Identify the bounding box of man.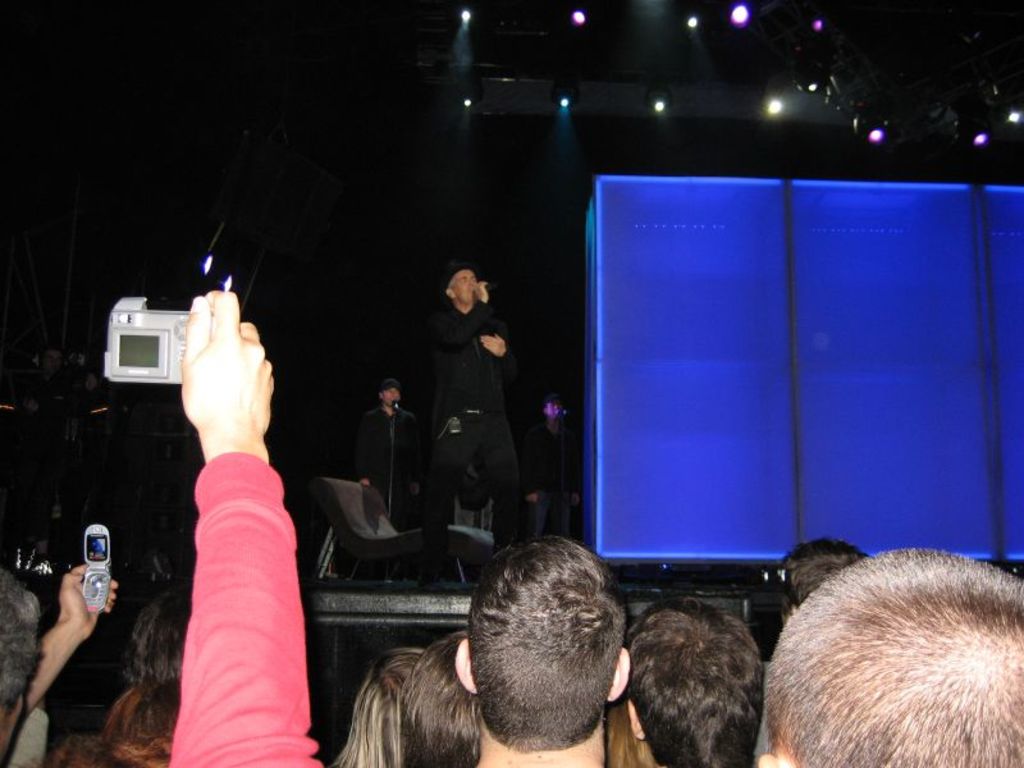
crop(449, 535, 635, 767).
